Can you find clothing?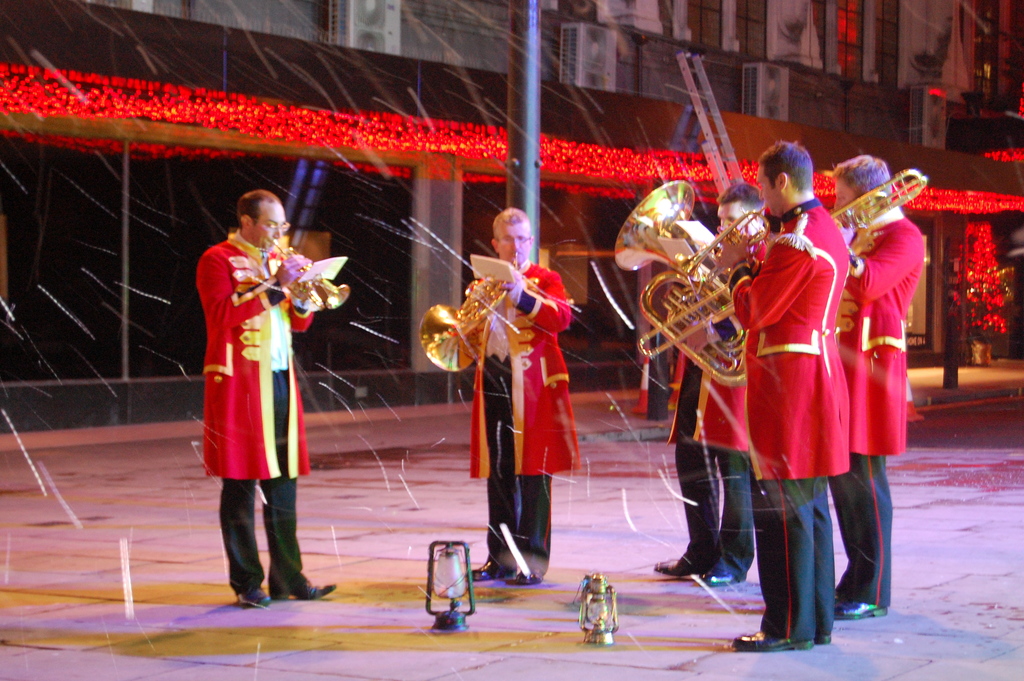
Yes, bounding box: [x1=679, y1=231, x2=766, y2=454].
